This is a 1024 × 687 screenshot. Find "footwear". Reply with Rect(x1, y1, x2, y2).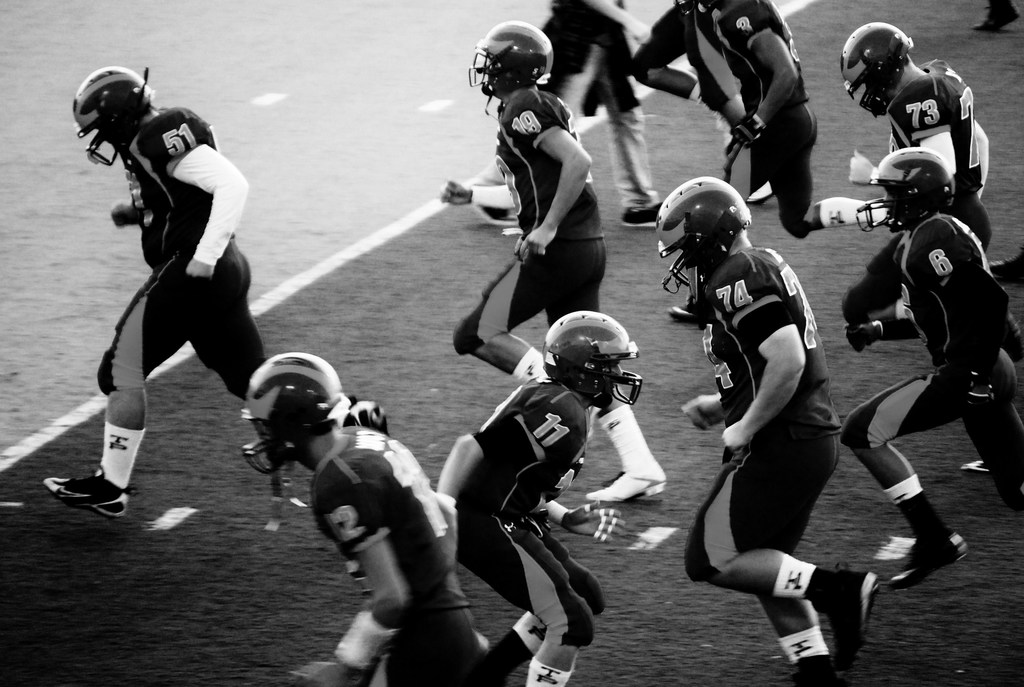
Rect(41, 455, 129, 521).
